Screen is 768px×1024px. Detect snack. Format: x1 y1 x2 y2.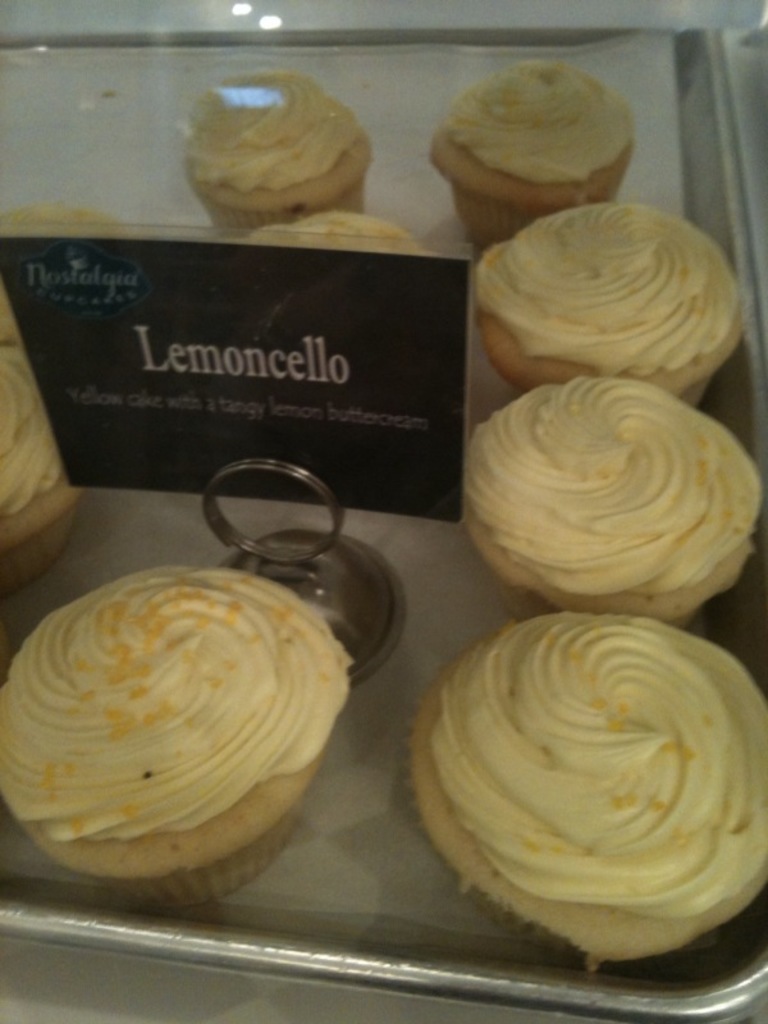
259 206 426 255.
